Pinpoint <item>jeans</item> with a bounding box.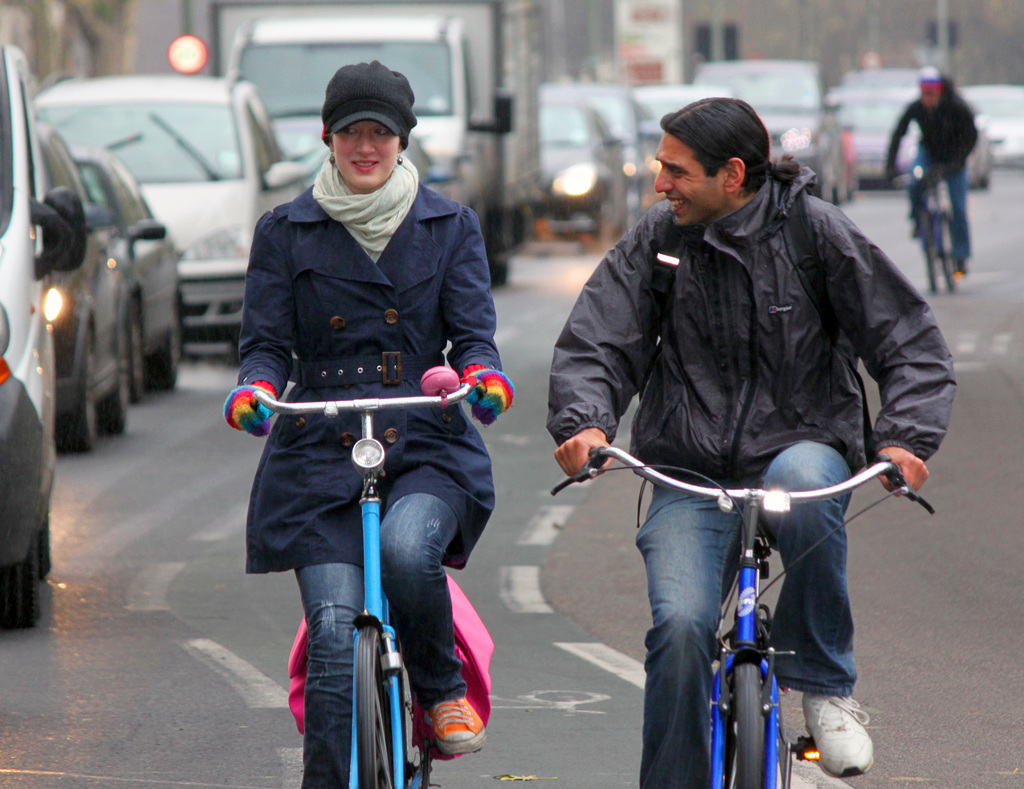
locate(909, 152, 973, 266).
